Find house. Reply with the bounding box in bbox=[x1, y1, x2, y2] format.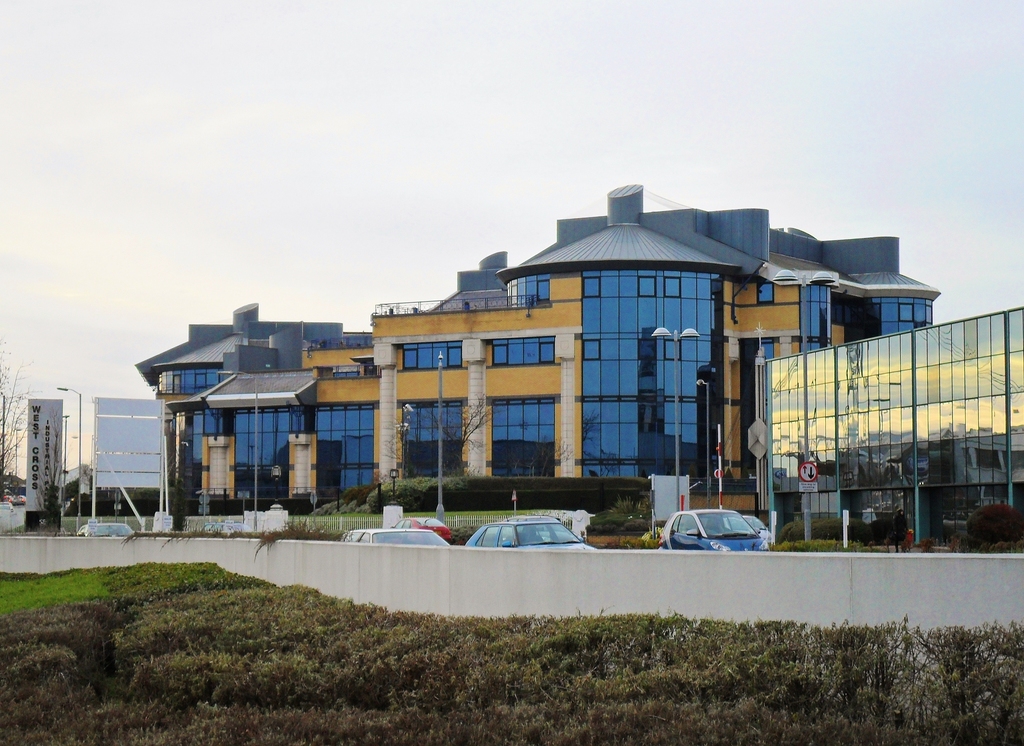
bbox=[216, 187, 929, 528].
